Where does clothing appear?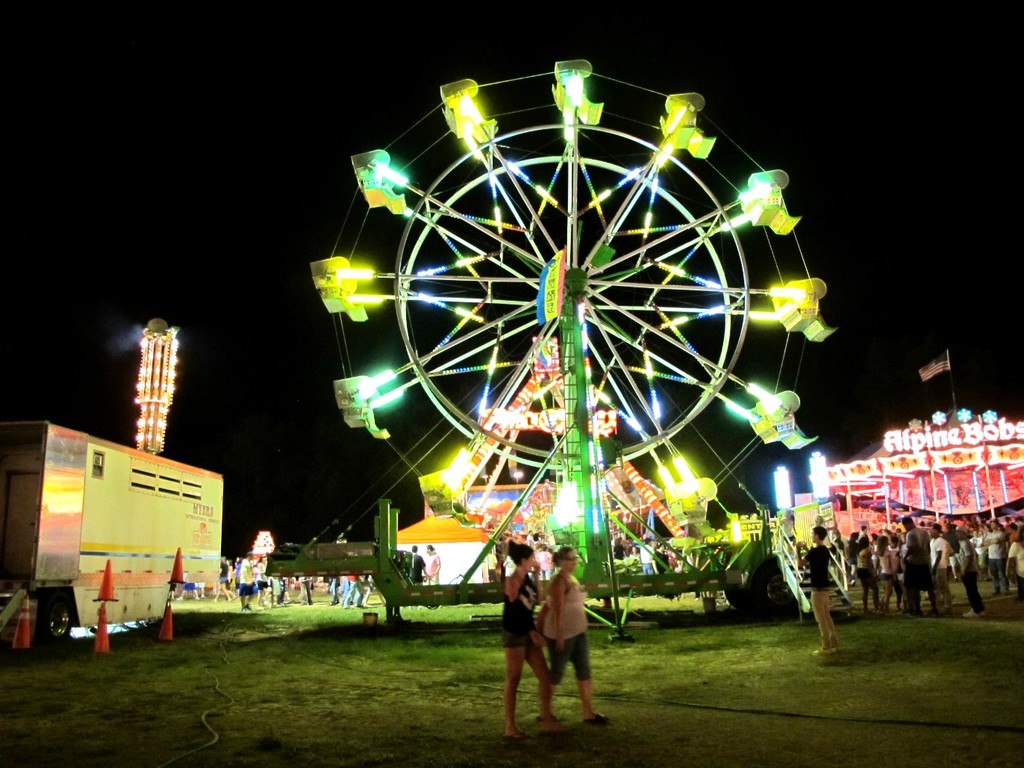
Appears at pyautogui.locateOnScreen(546, 567, 584, 681).
